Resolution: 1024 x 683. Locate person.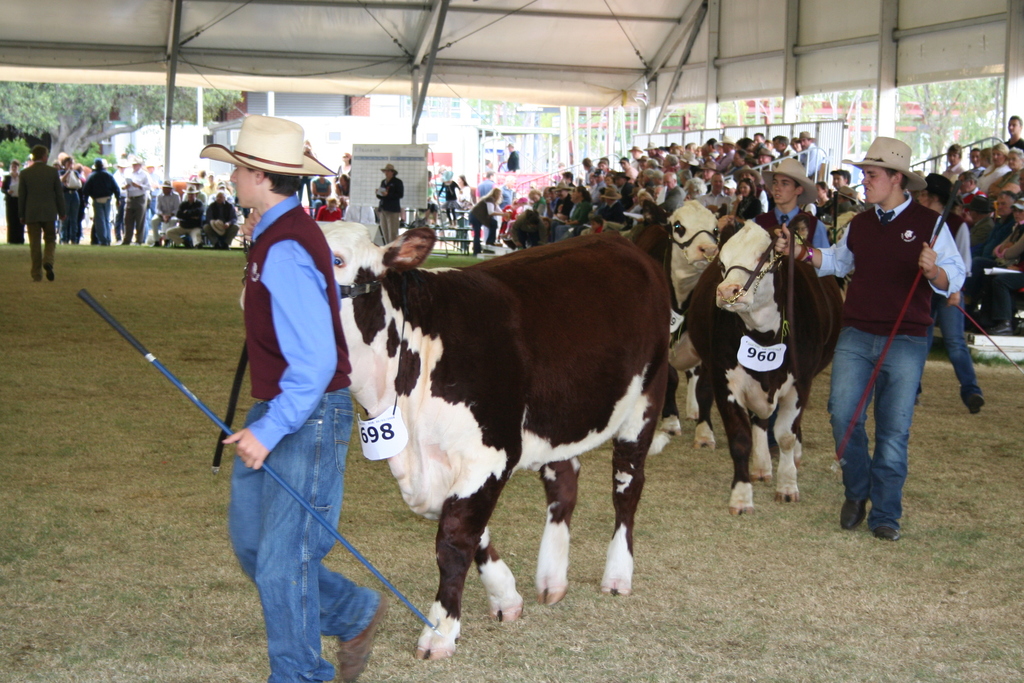
{"x1": 198, "y1": 113, "x2": 390, "y2": 682}.
